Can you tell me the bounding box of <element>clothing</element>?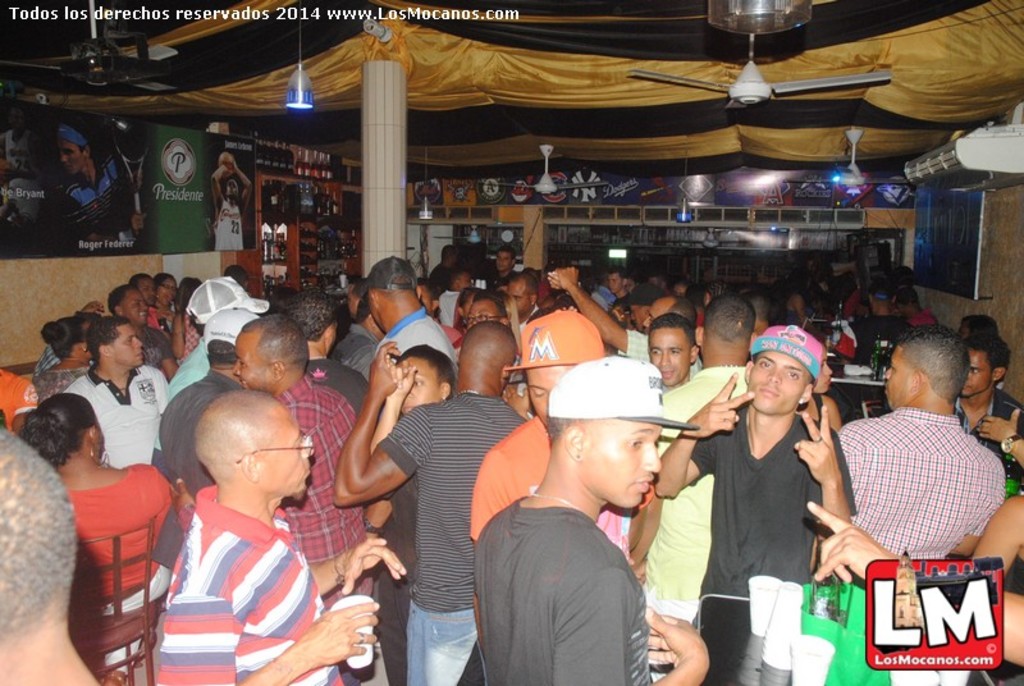
(819,376,1002,600).
